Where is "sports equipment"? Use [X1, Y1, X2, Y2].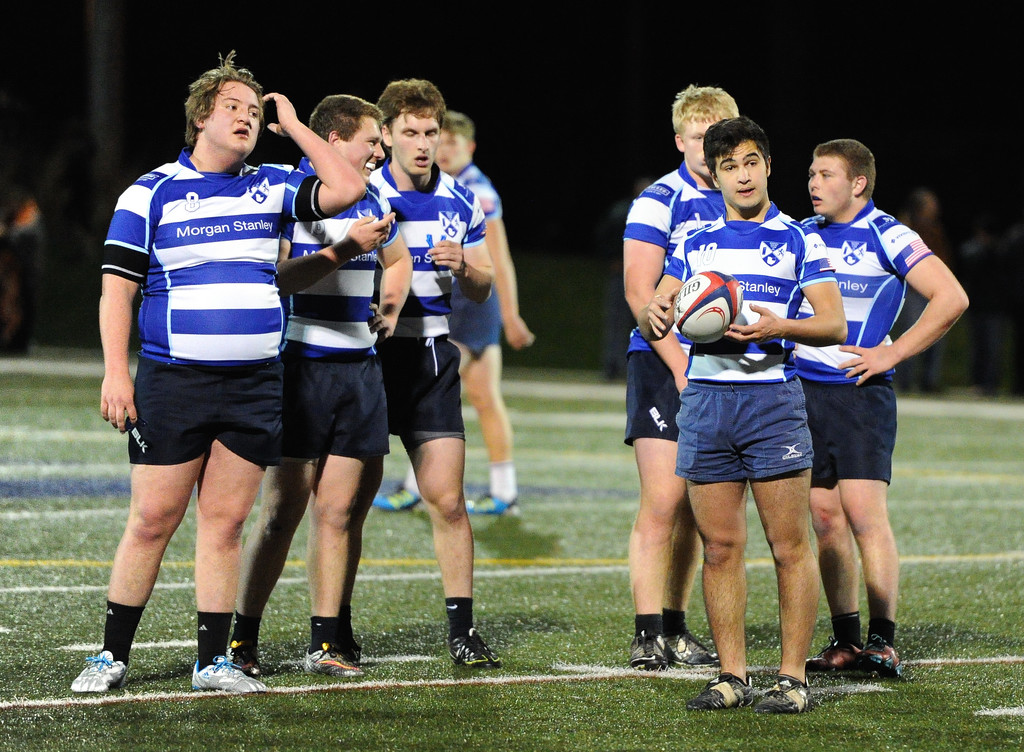
[630, 633, 666, 667].
